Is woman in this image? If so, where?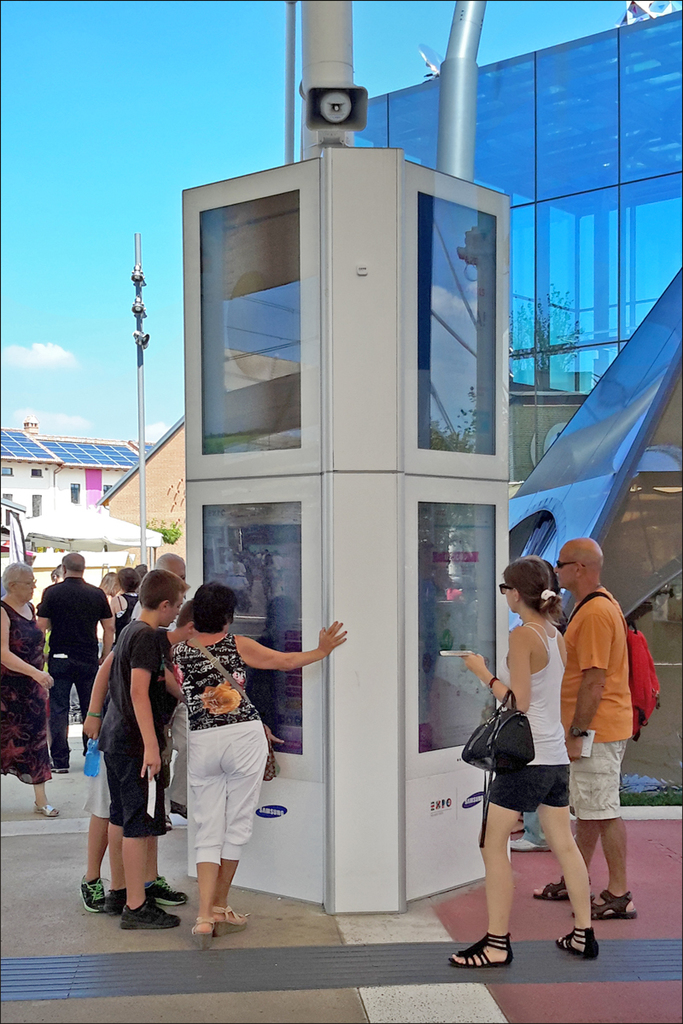
Yes, at (469, 561, 615, 958).
